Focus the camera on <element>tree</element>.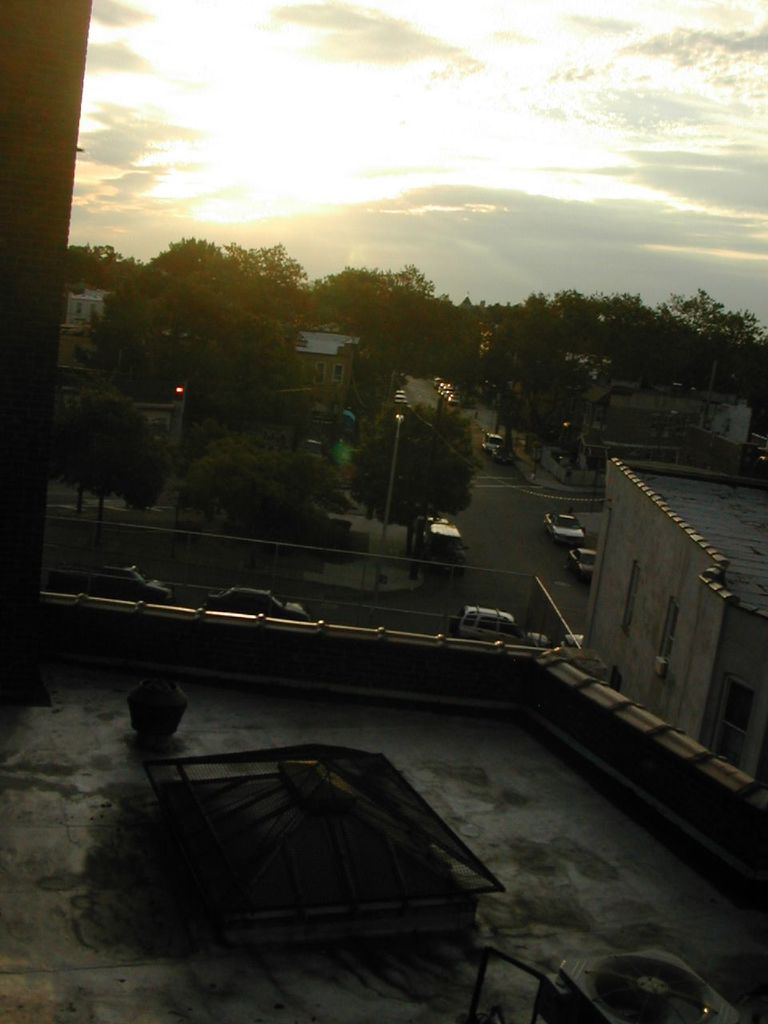
Focus region: l=350, t=403, r=472, b=566.
